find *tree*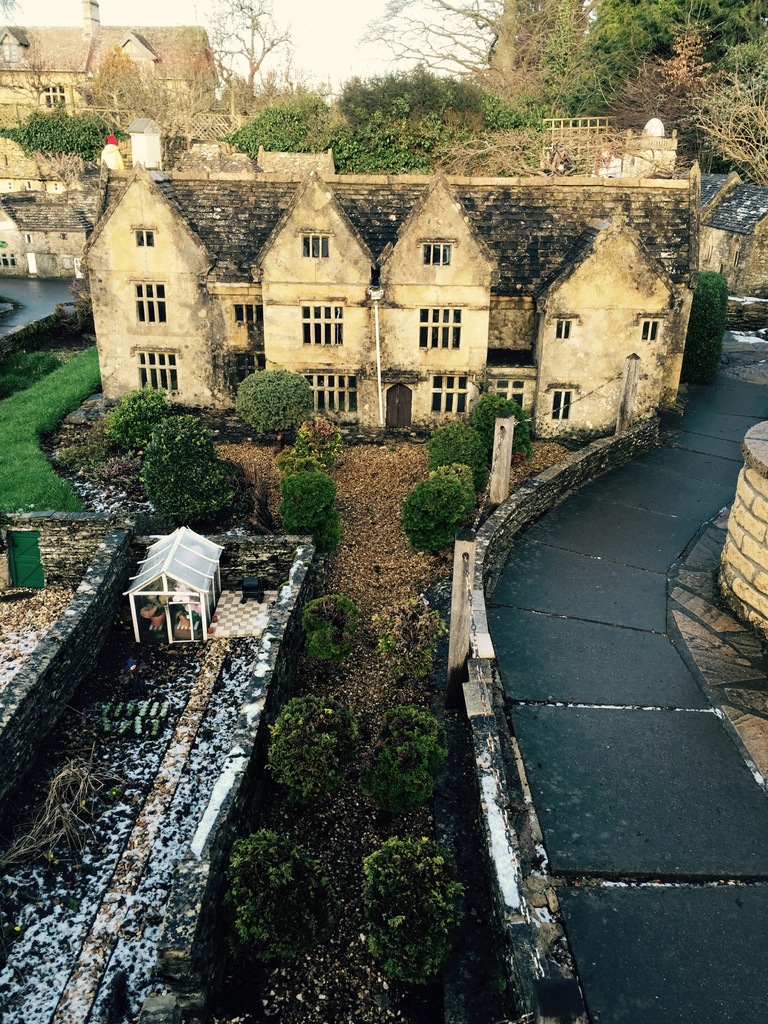
Rect(107, 385, 163, 452)
